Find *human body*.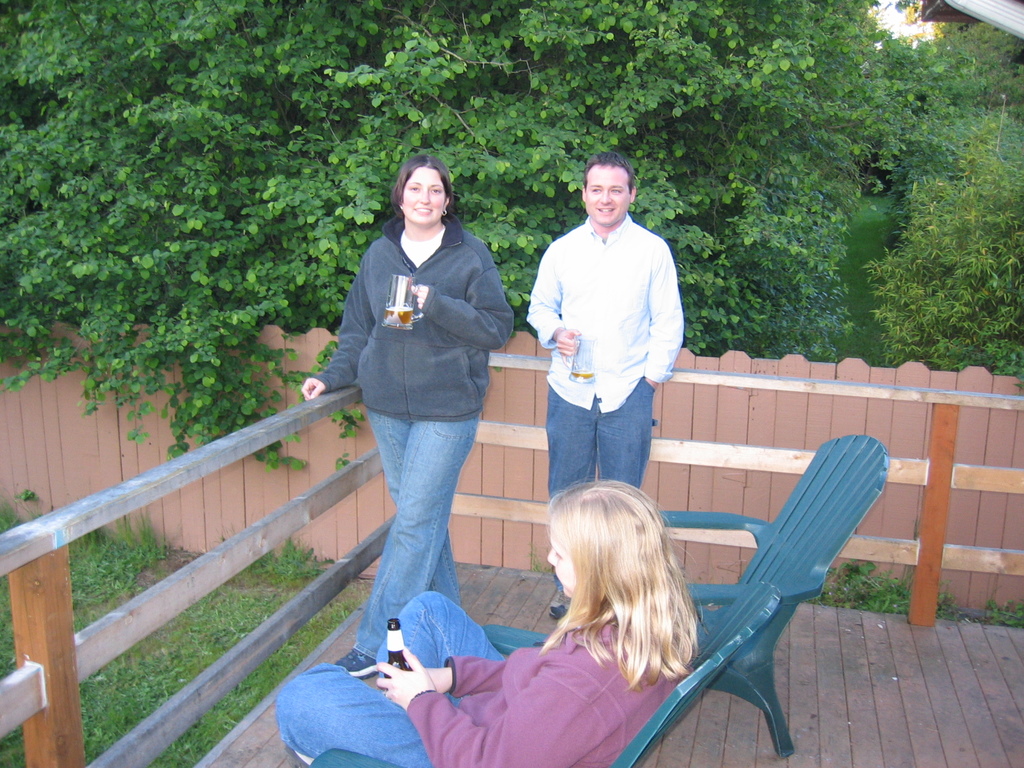
pyautogui.locateOnScreen(264, 474, 698, 766).
